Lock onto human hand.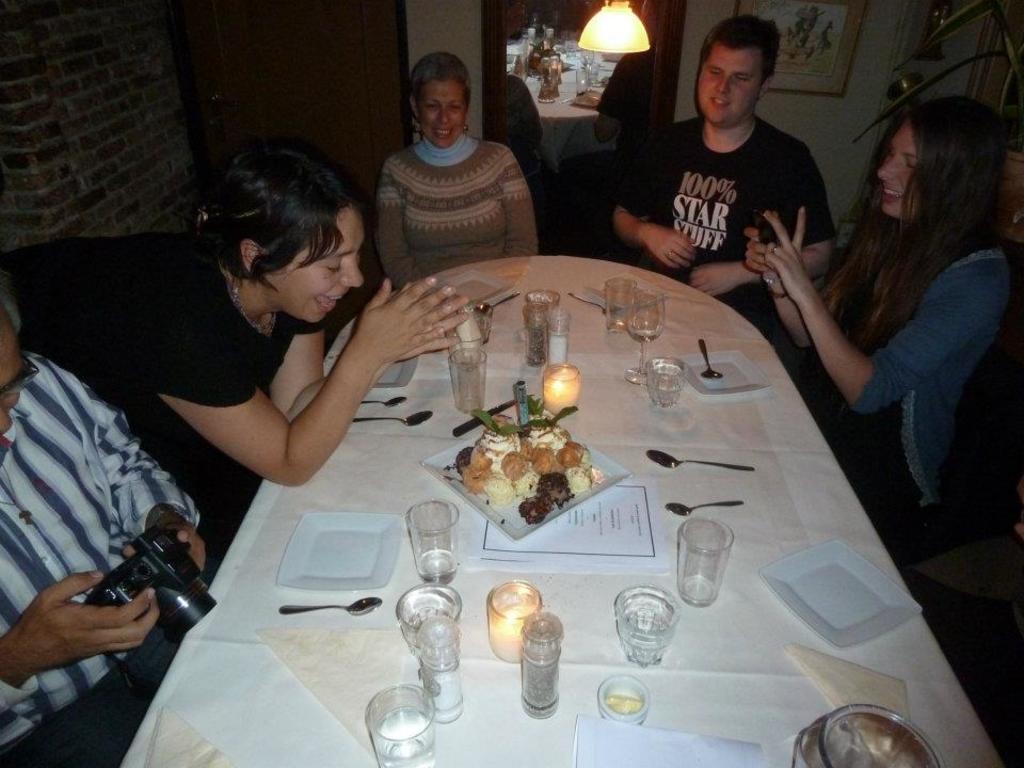
Locked: x1=9, y1=567, x2=165, y2=676.
